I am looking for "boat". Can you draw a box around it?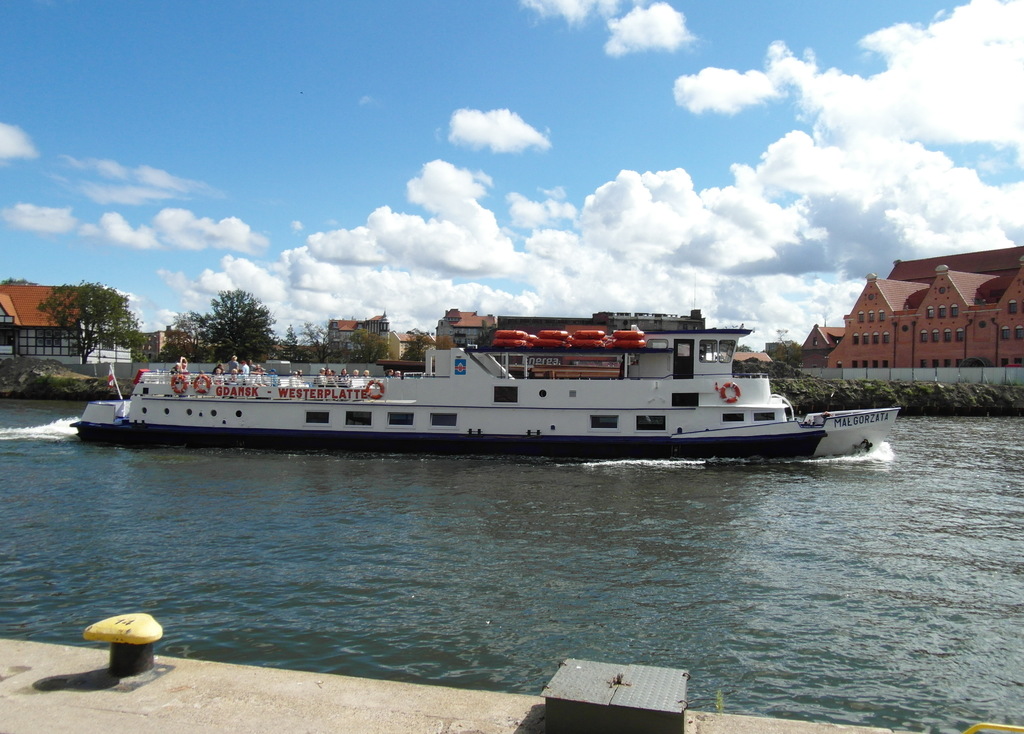
Sure, the bounding box is pyautogui.locateOnScreen(77, 304, 906, 464).
